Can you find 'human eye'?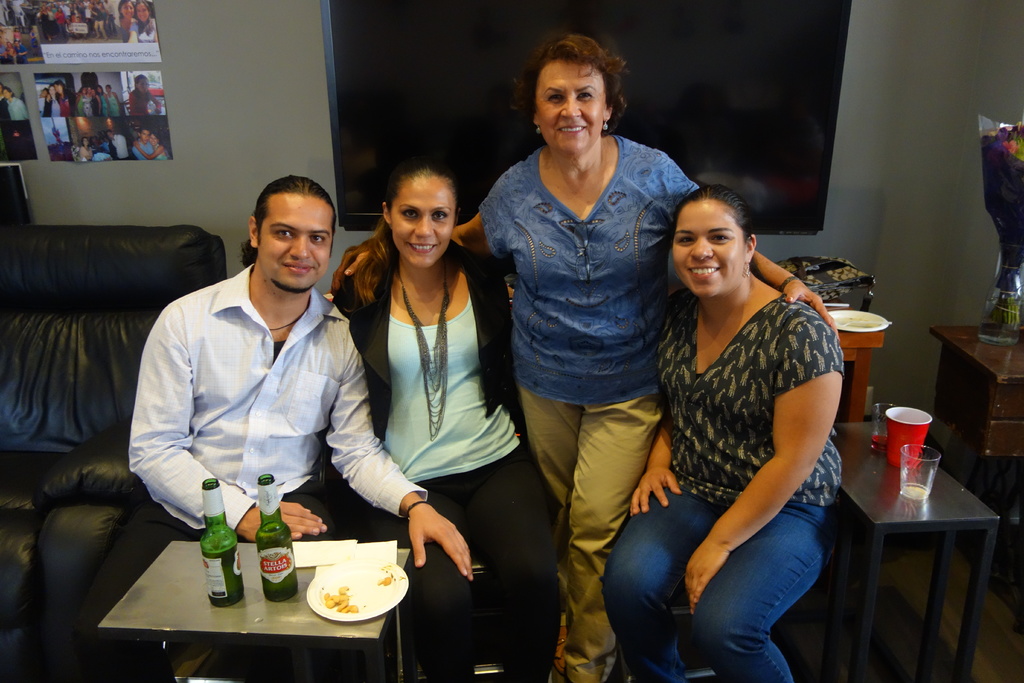
Yes, bounding box: locate(707, 231, 733, 243).
